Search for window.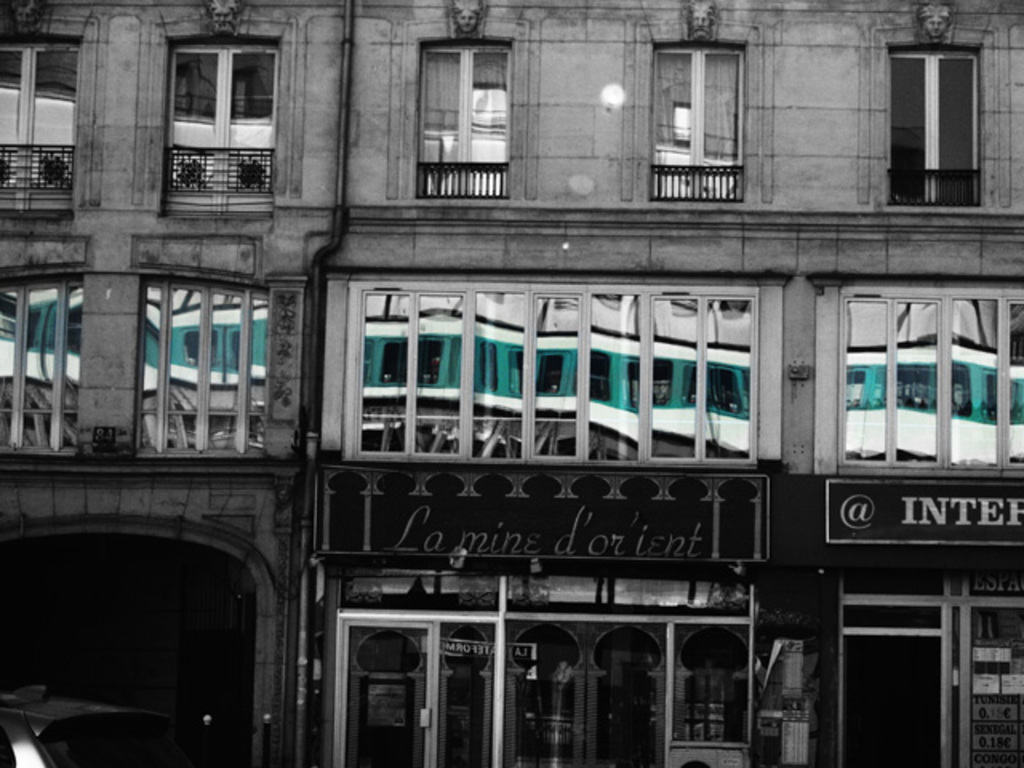
Found at rect(123, 18, 272, 198).
